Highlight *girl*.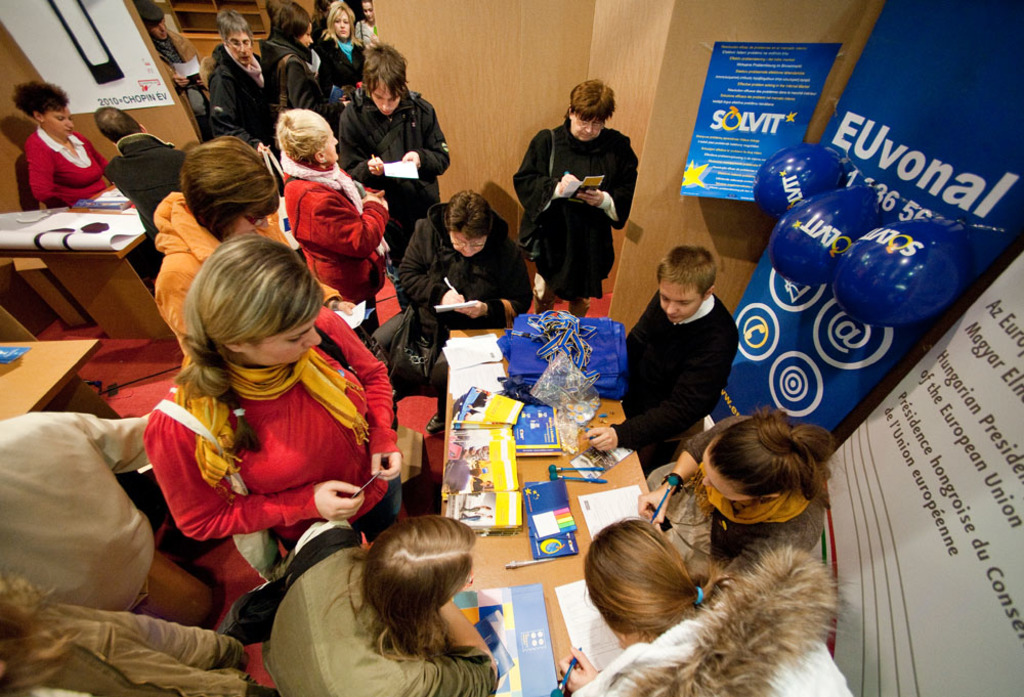
Highlighted region: x1=313, y1=1, x2=365, y2=96.
